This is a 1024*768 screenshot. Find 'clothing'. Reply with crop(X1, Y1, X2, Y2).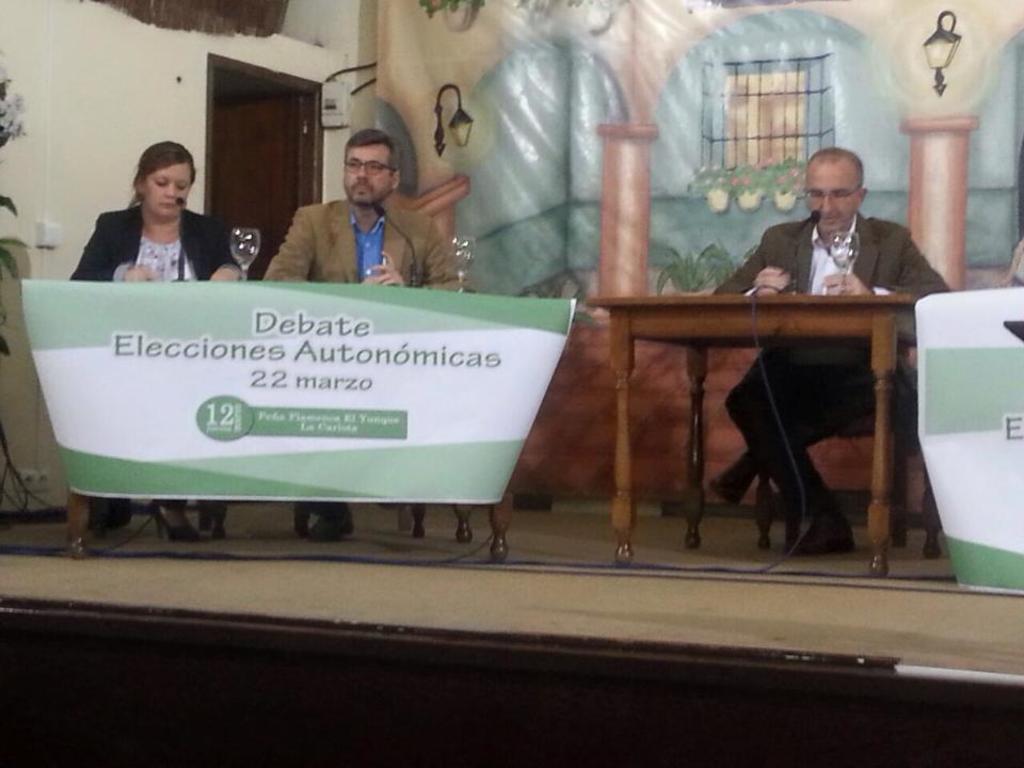
crop(263, 195, 468, 288).
